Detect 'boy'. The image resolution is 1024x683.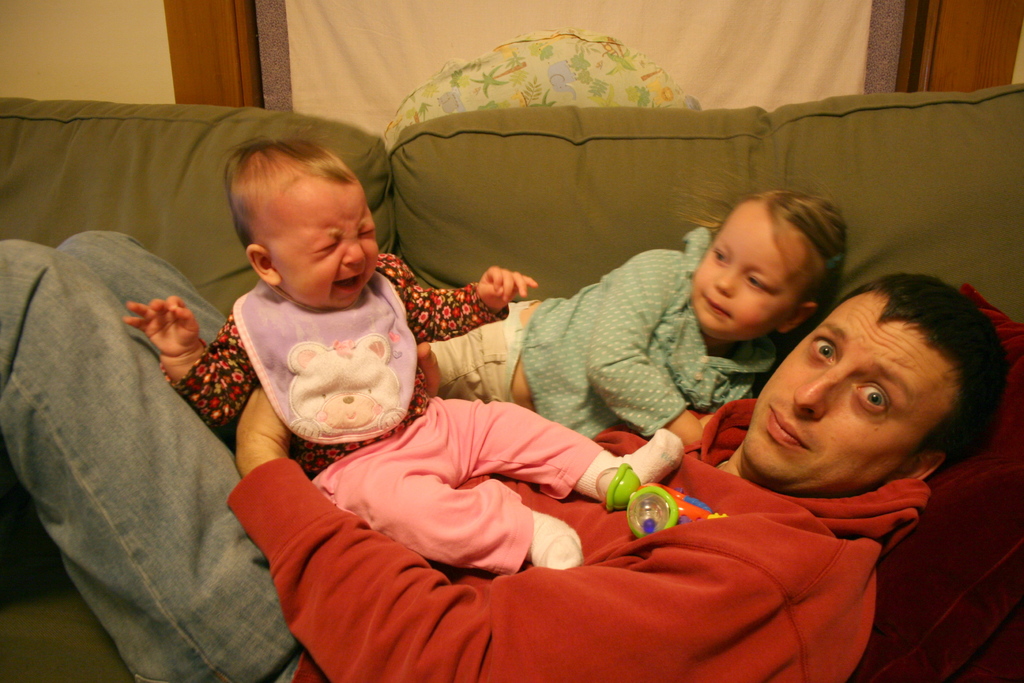
select_region(120, 139, 680, 577).
